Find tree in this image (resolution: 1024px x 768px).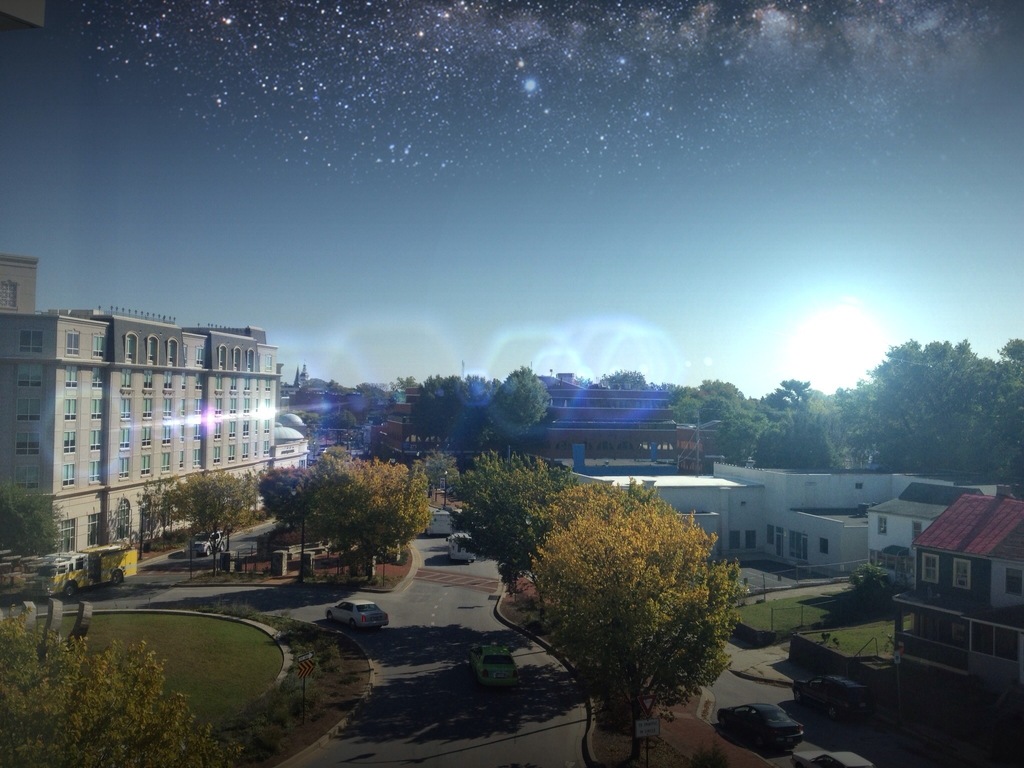
bbox=[0, 600, 255, 767].
